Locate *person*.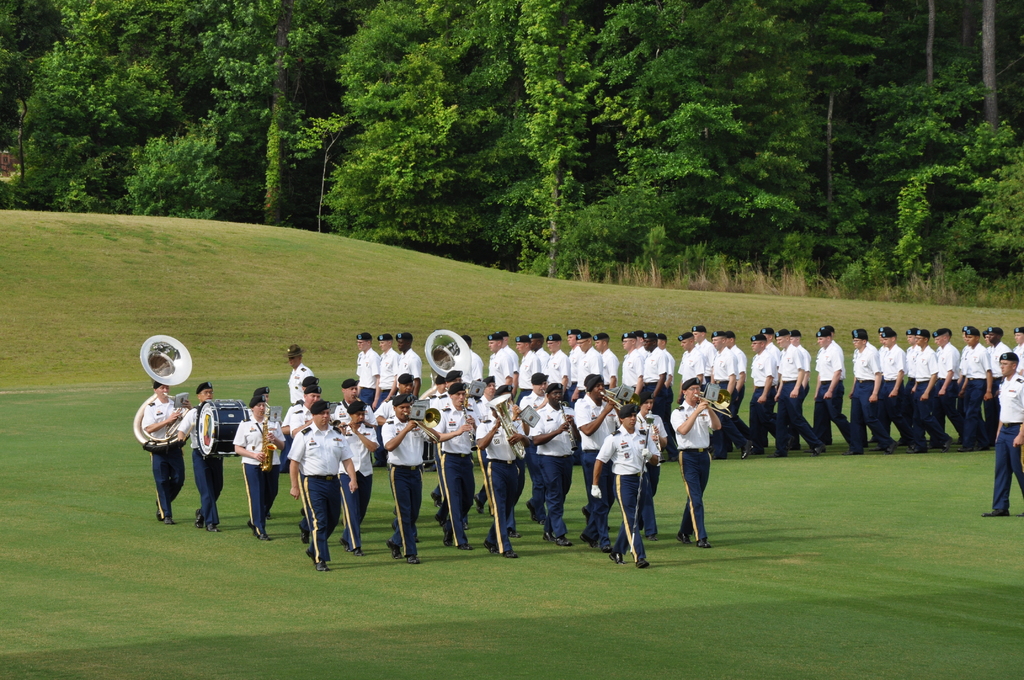
Bounding box: crop(228, 400, 283, 534).
